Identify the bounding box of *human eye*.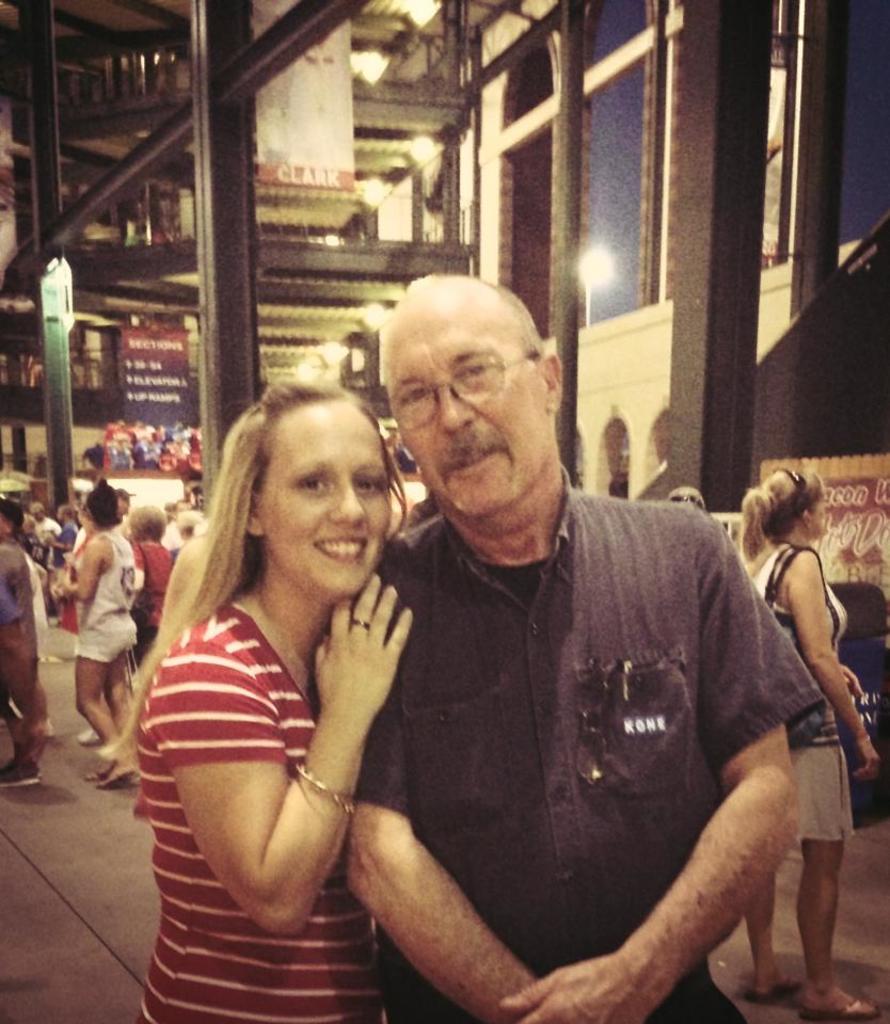
[left=295, top=474, right=328, bottom=493].
